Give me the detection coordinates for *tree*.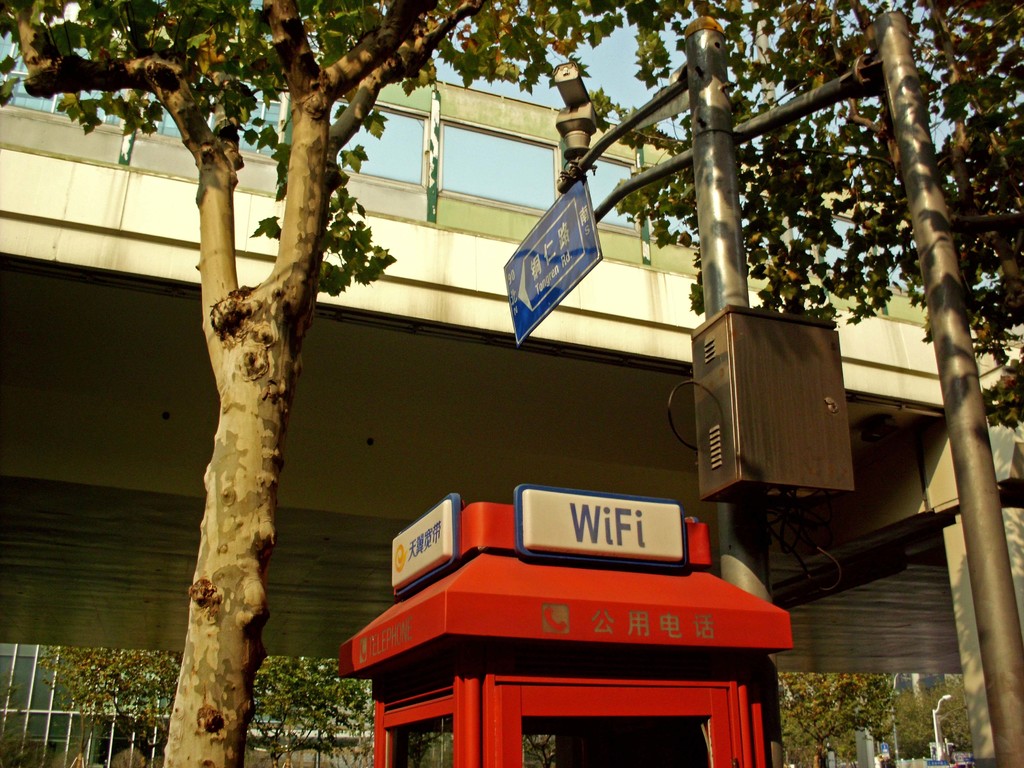
(0, 0, 685, 767).
